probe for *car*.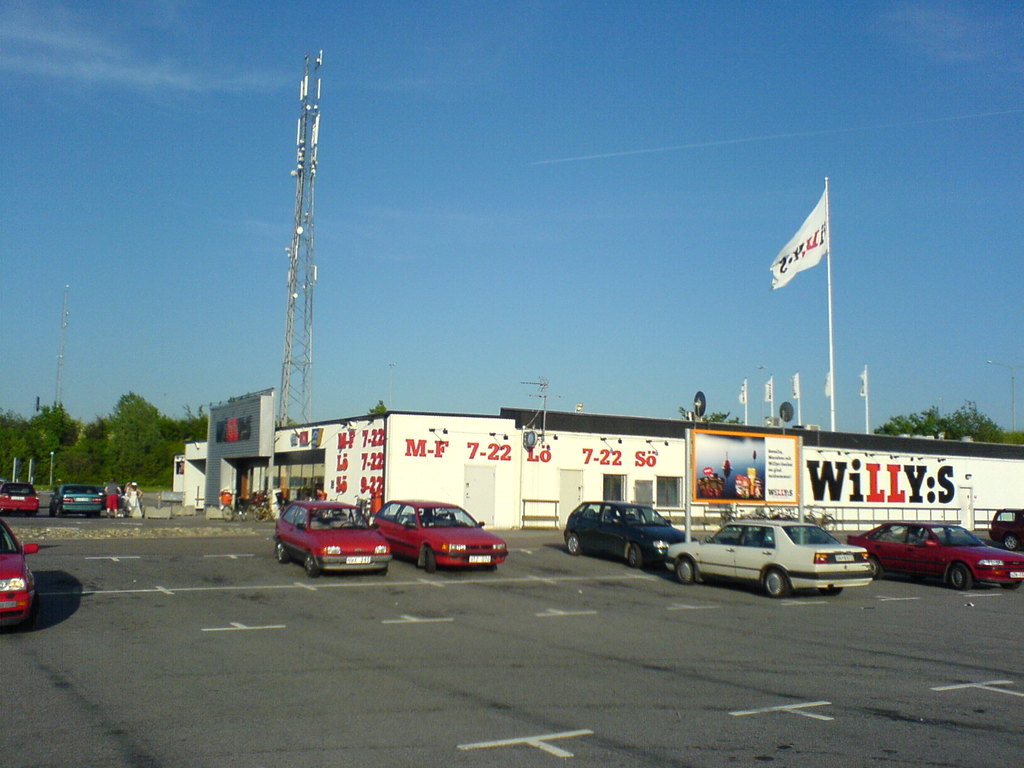
Probe result: [563, 500, 698, 569].
